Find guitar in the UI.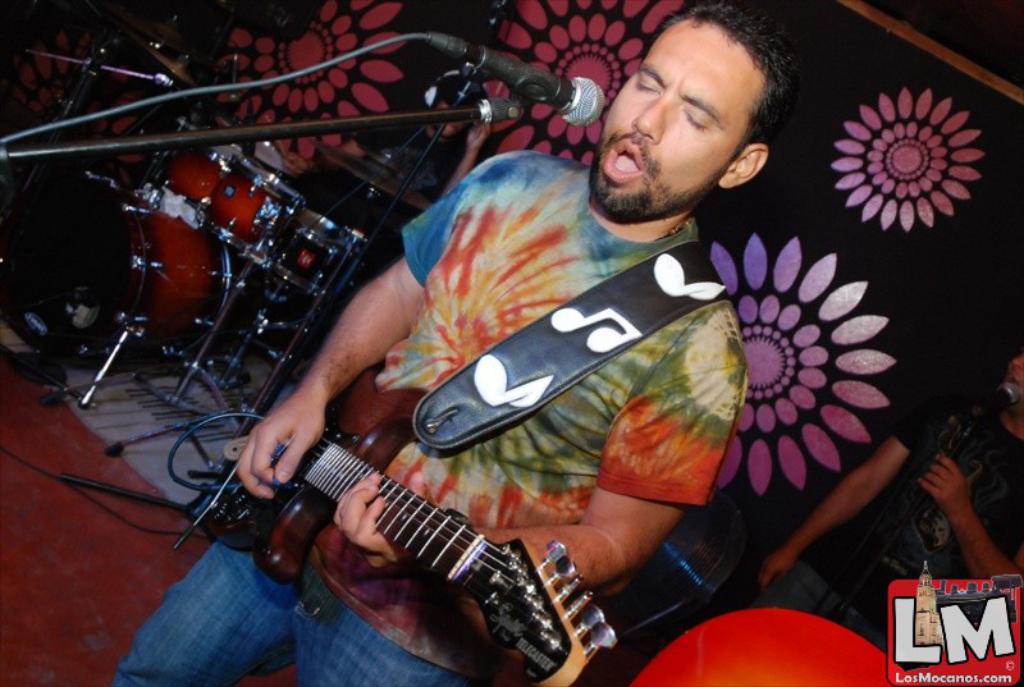
UI element at bbox=(198, 352, 620, 686).
